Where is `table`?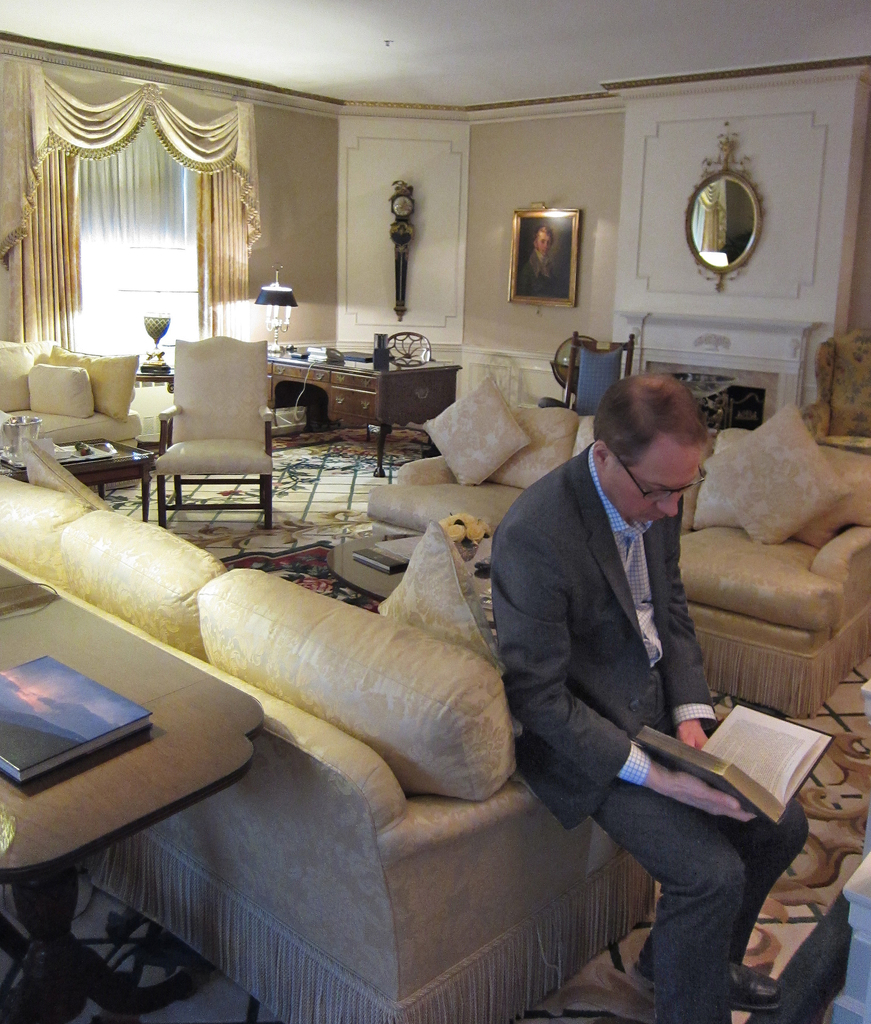
(268,342,463,471).
